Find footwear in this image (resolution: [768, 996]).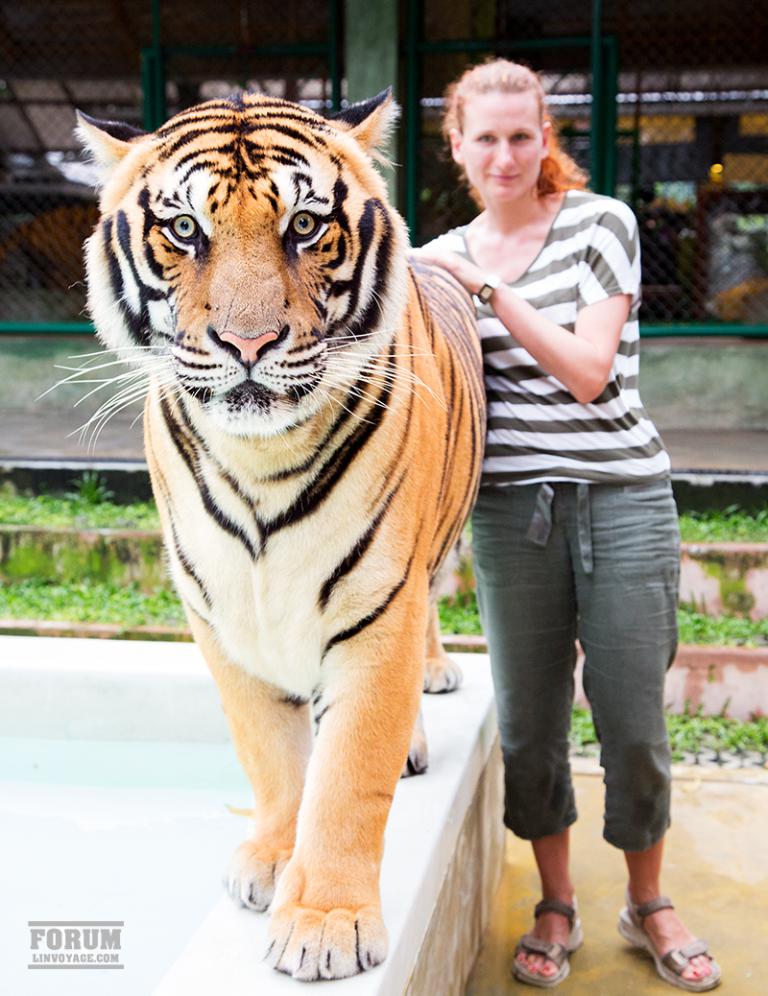
select_region(637, 890, 718, 986).
